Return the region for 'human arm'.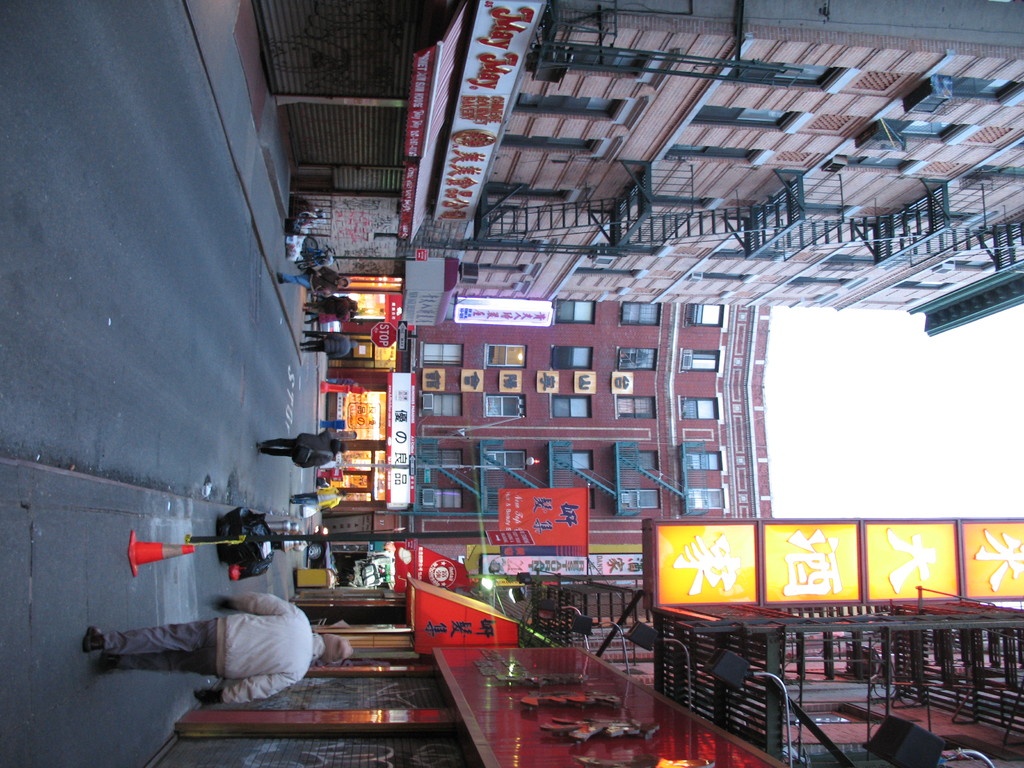
<box>332,350,349,358</box>.
